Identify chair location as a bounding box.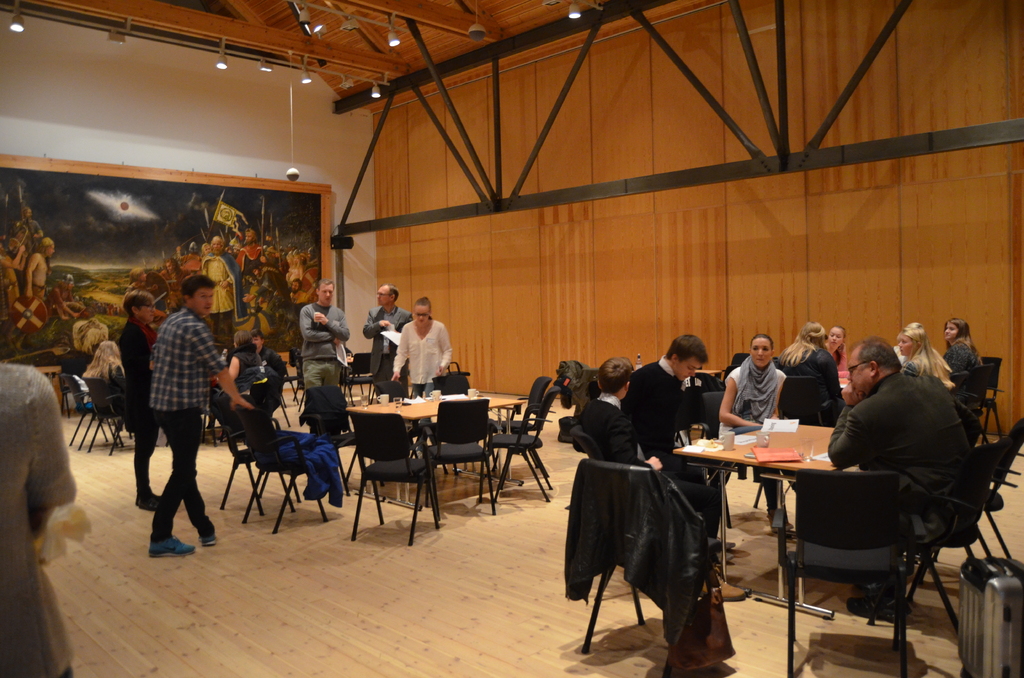
locate(776, 469, 909, 677).
